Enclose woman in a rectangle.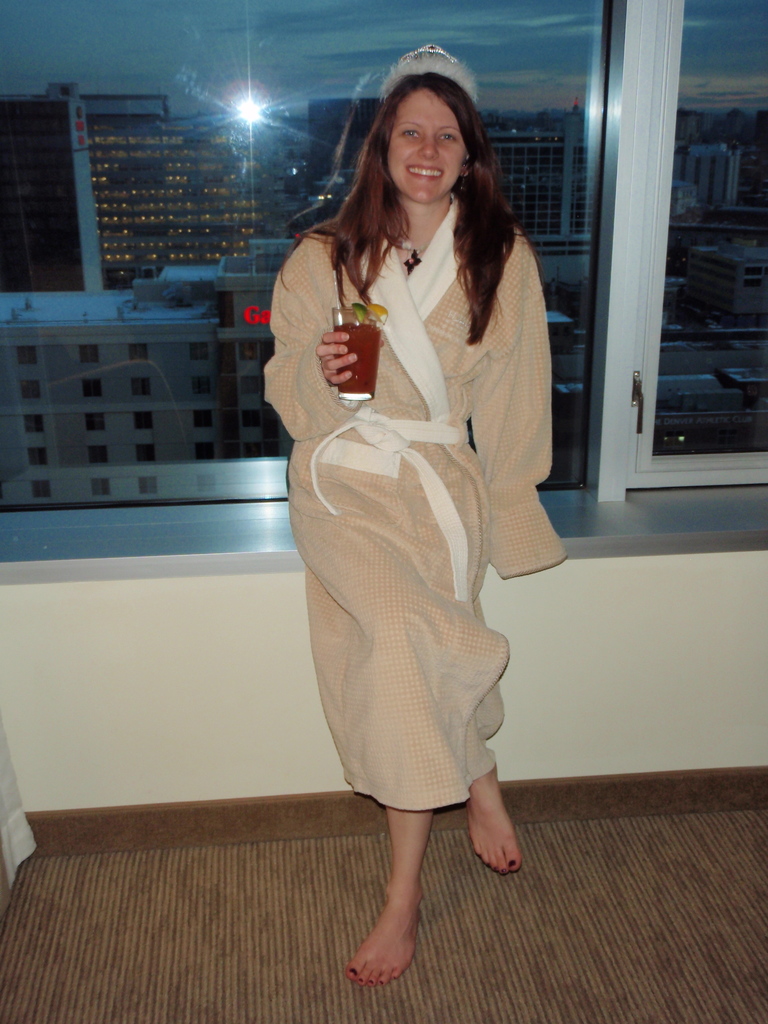
253 52 566 985.
